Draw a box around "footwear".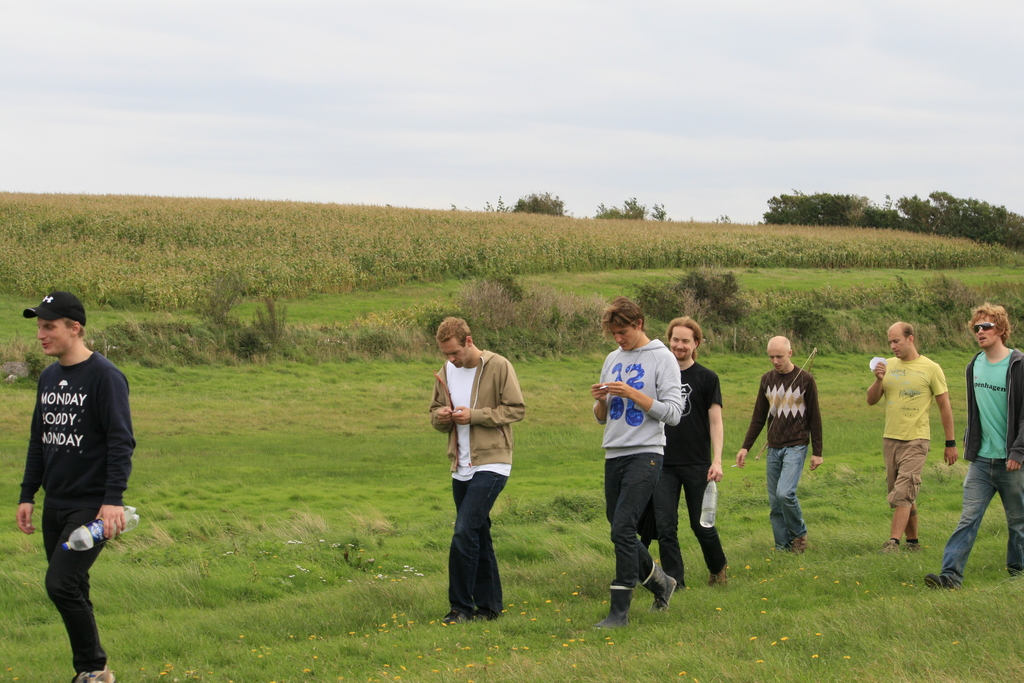
902/512/921/551.
